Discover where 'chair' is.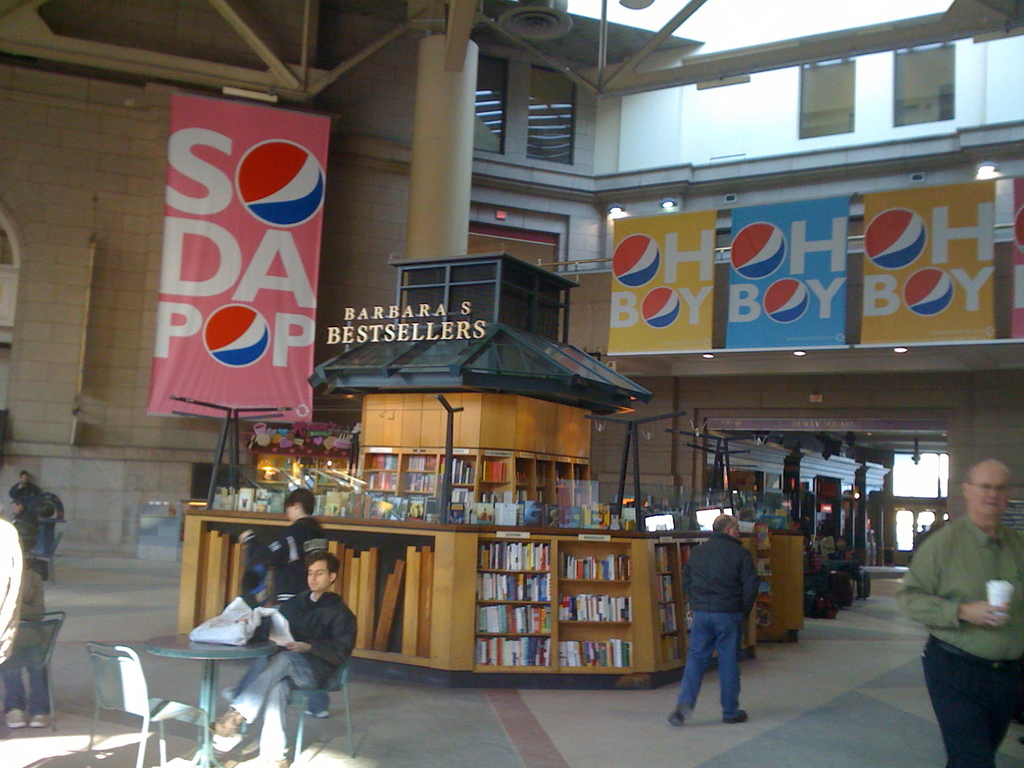
Discovered at (246,653,358,767).
